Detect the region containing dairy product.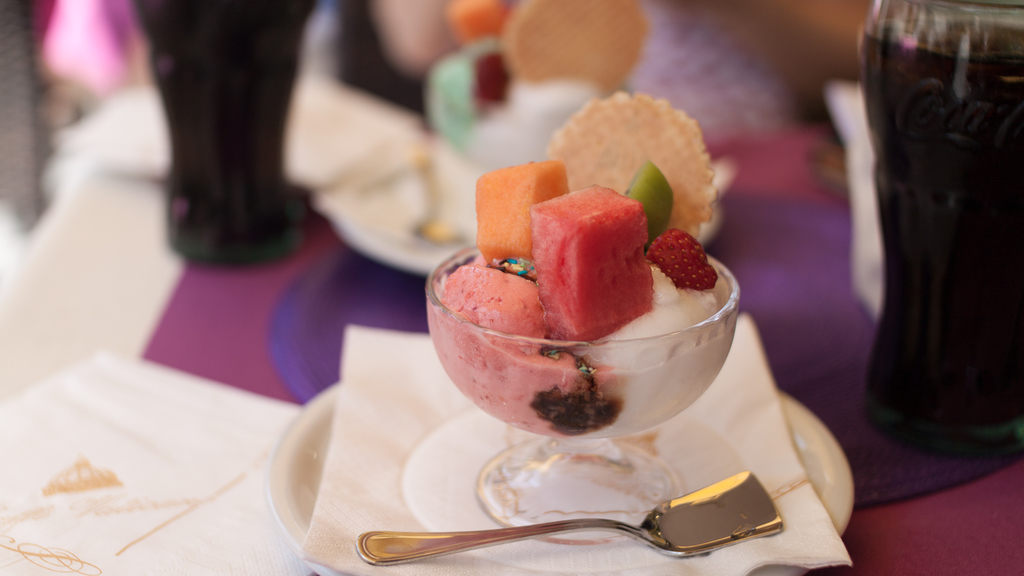
pyautogui.locateOnScreen(438, 171, 734, 442).
